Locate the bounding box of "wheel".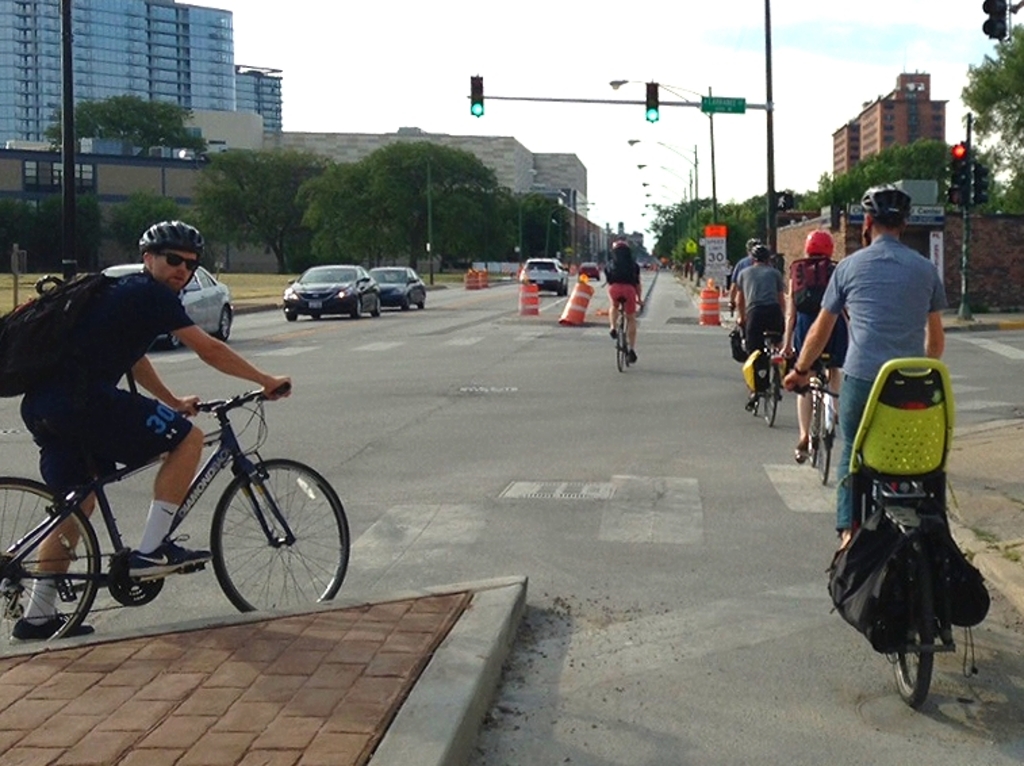
Bounding box: box=[219, 309, 234, 337].
